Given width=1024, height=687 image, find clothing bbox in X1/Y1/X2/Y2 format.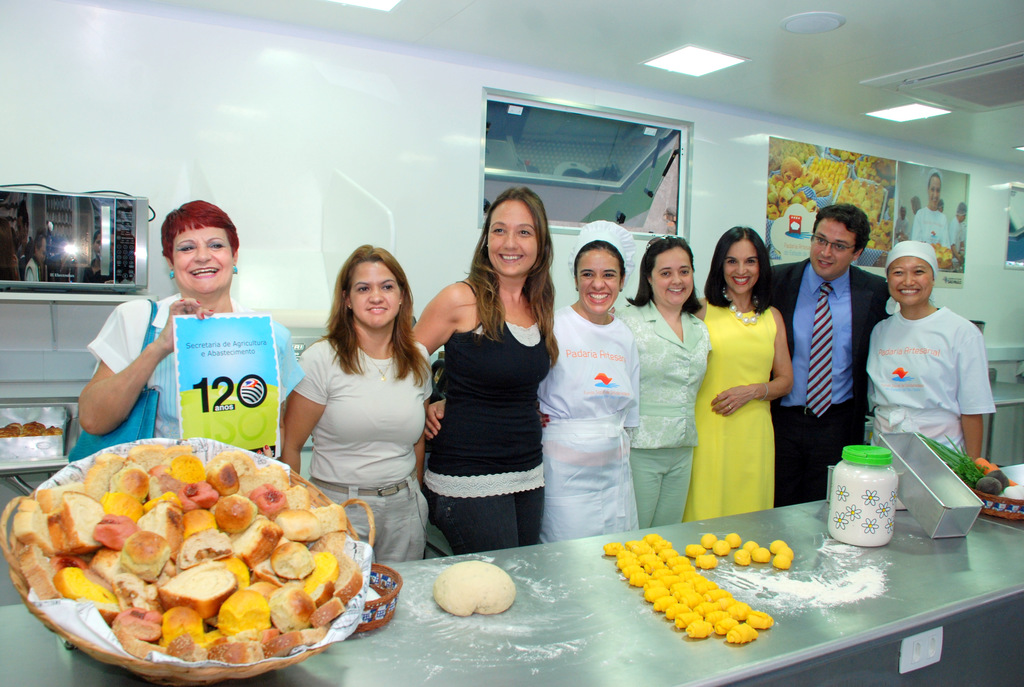
860/269/989/490.
